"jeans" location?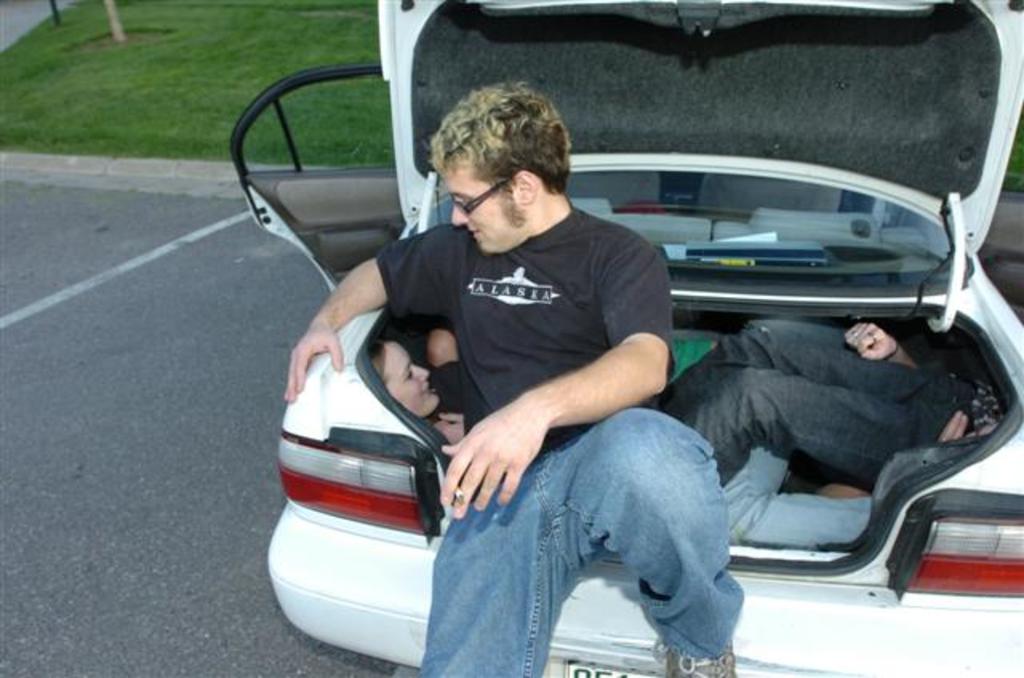
rect(650, 333, 960, 473)
